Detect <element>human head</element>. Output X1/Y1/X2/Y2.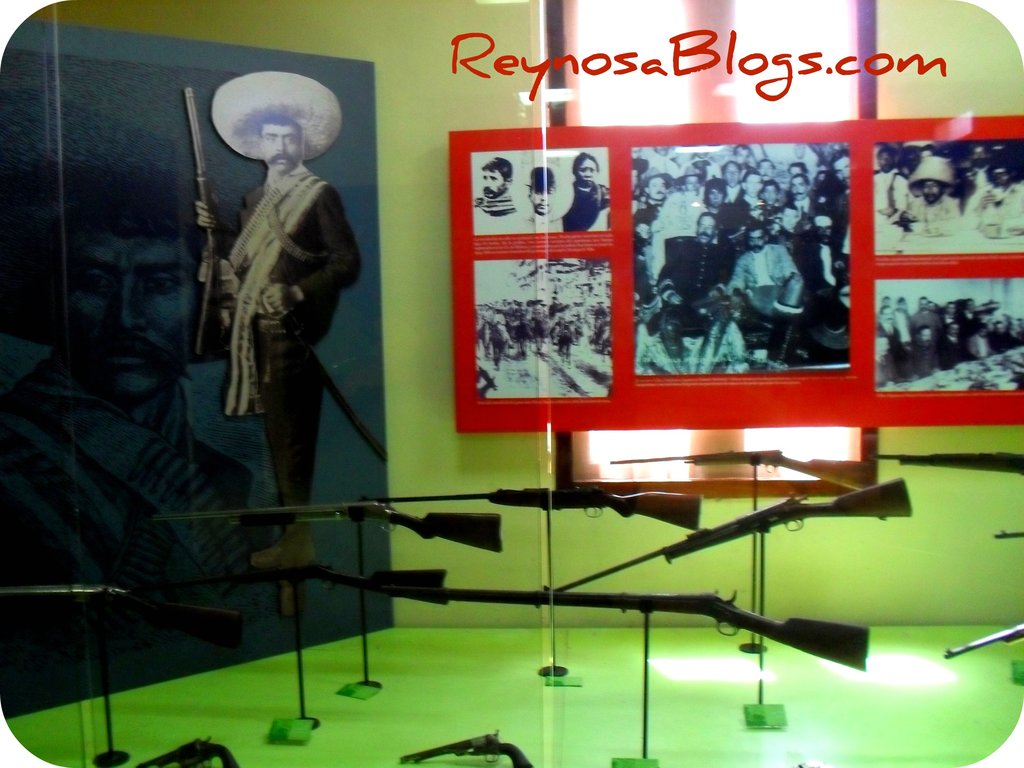
529/164/554/214.
